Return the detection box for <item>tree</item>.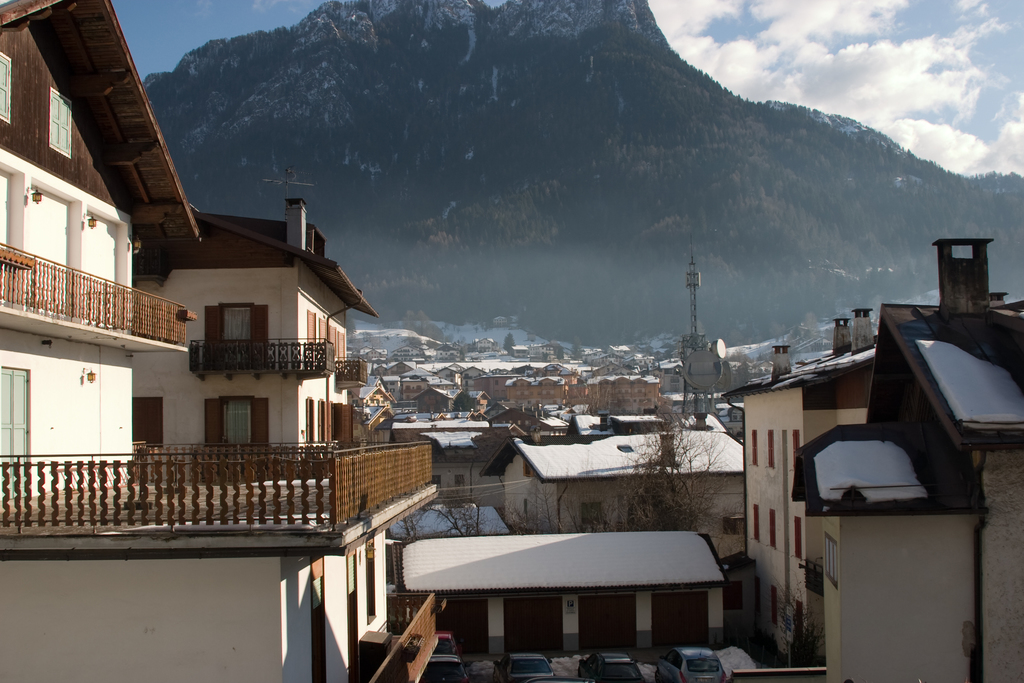
<bbox>404, 483, 489, 536</bbox>.
